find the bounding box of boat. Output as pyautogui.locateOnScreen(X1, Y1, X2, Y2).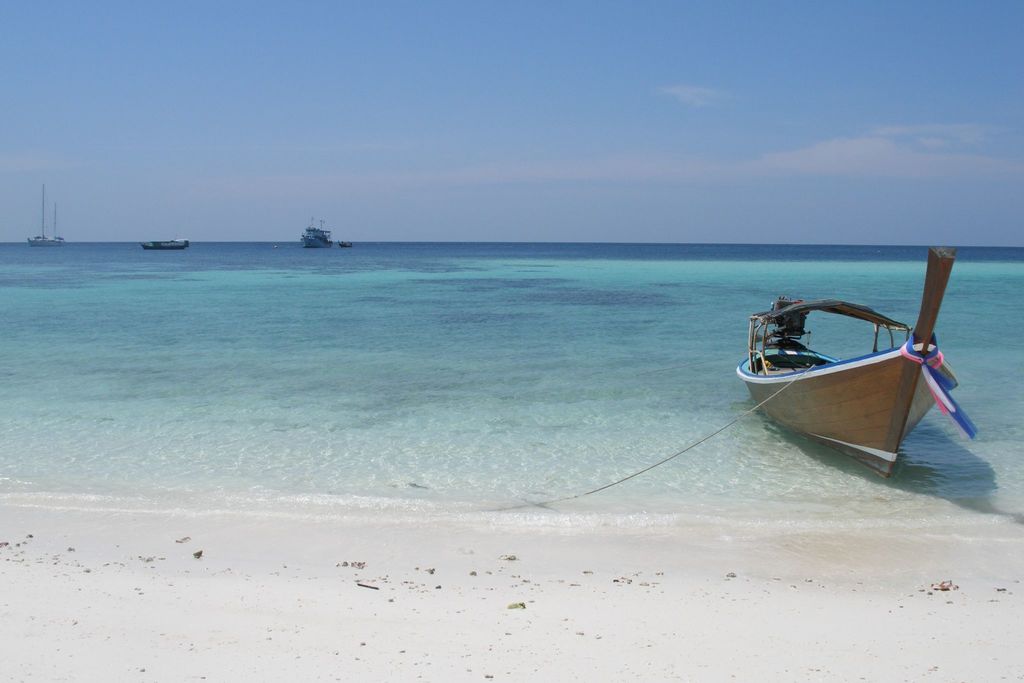
pyautogui.locateOnScreen(737, 266, 972, 473).
